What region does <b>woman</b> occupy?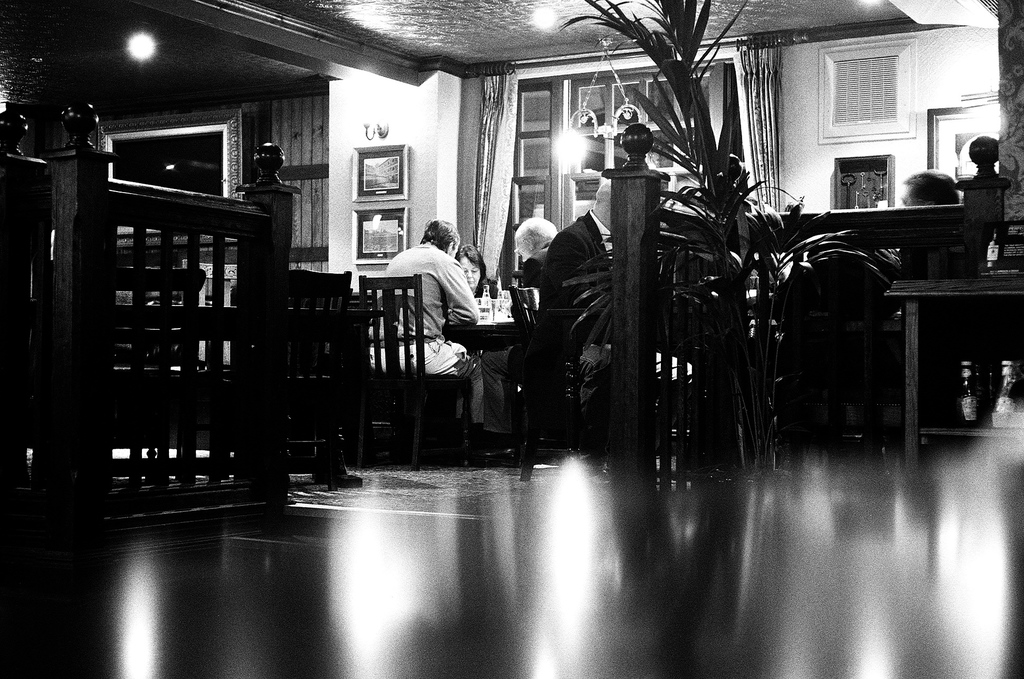
crop(376, 198, 492, 444).
